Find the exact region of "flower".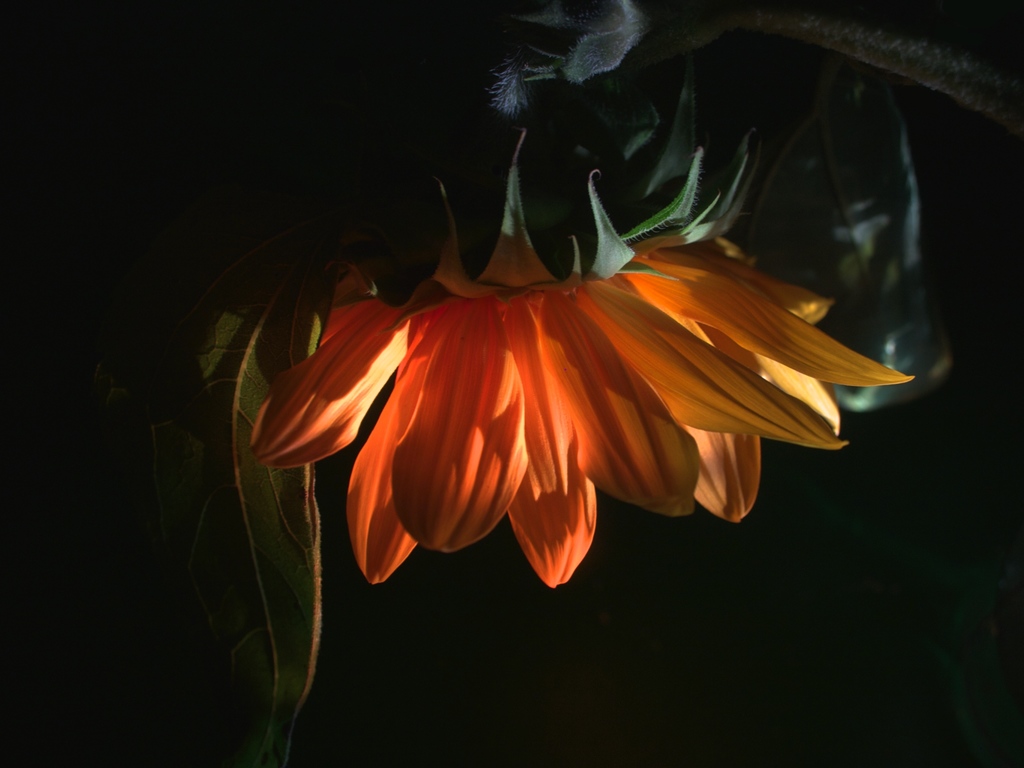
Exact region: bbox=(223, 168, 858, 578).
